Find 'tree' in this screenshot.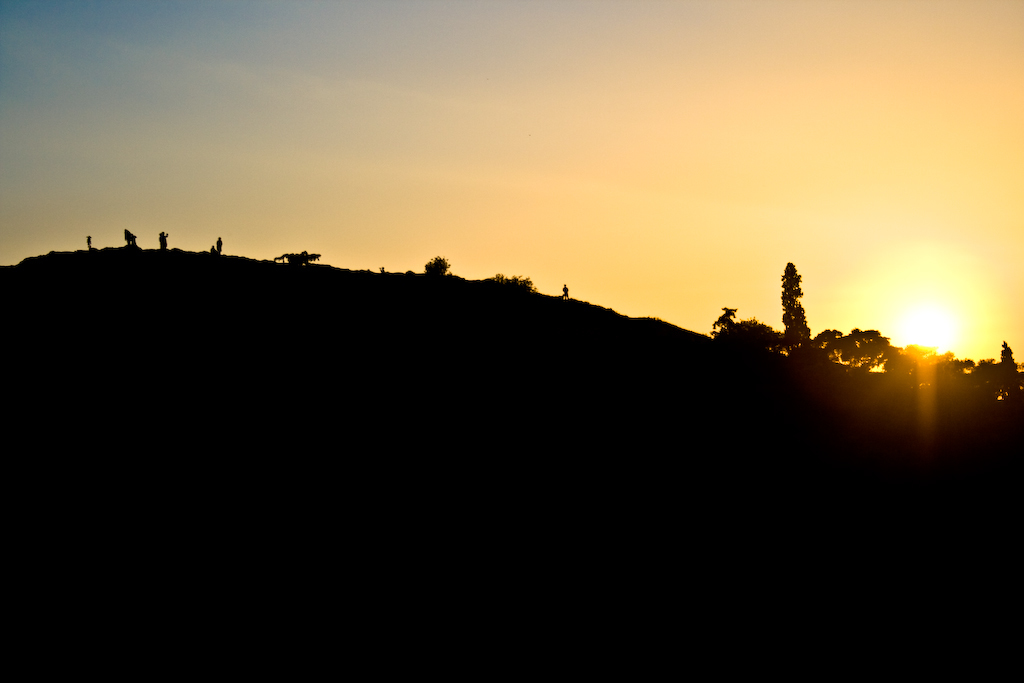
The bounding box for 'tree' is Rect(487, 270, 545, 295).
